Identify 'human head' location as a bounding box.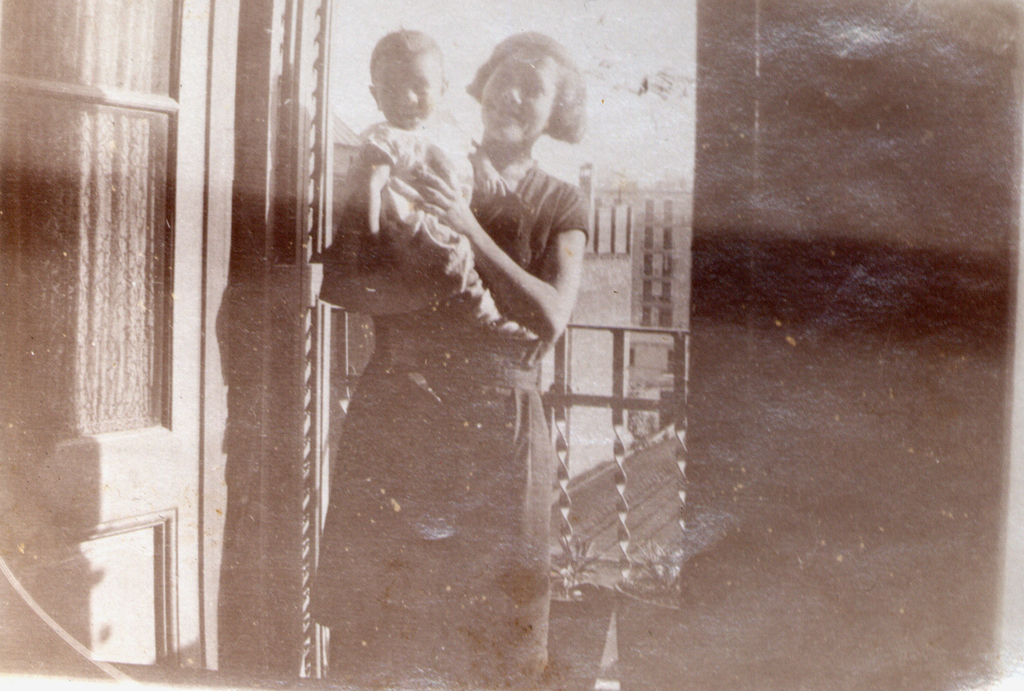
<box>357,24,451,135</box>.
